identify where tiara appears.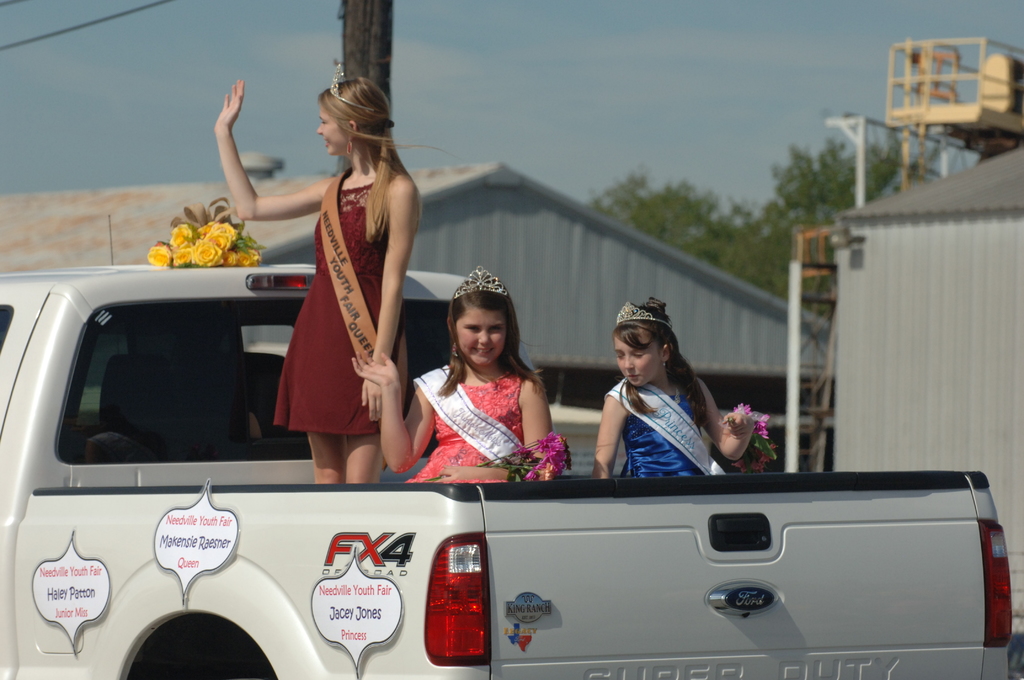
Appears at {"left": 453, "top": 266, "right": 509, "bottom": 300}.
